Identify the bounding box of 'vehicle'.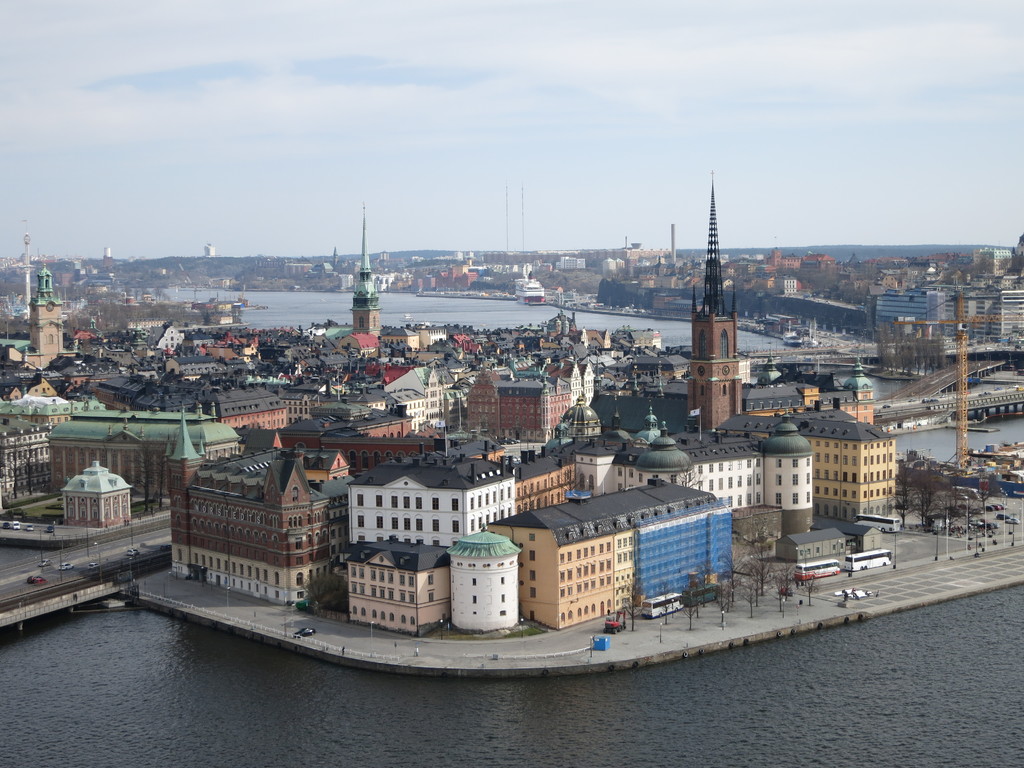
[left=792, top=557, right=848, bottom=580].
